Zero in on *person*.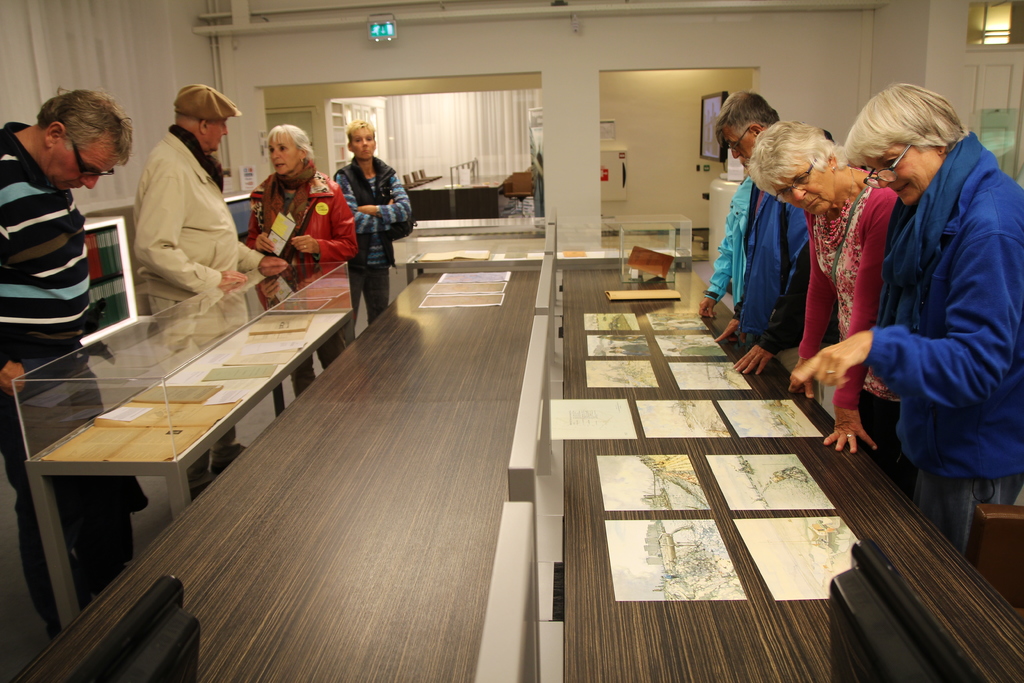
Zeroed in: {"x1": 130, "y1": 81, "x2": 297, "y2": 354}.
